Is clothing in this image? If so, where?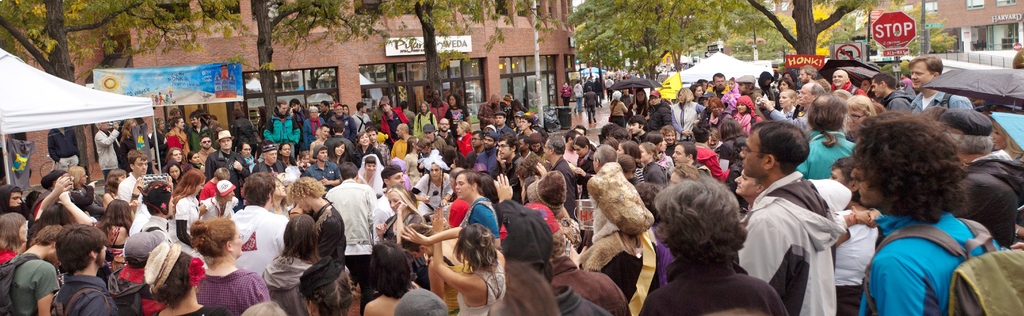
Yes, at bbox=[742, 138, 865, 311].
